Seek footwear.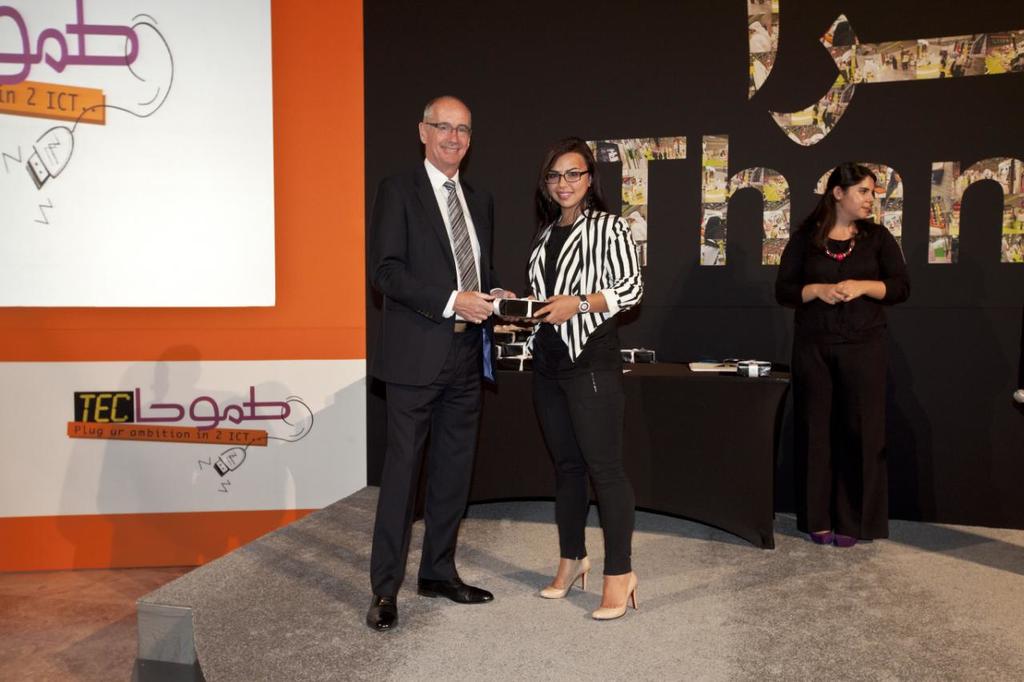
bbox(365, 591, 398, 632).
